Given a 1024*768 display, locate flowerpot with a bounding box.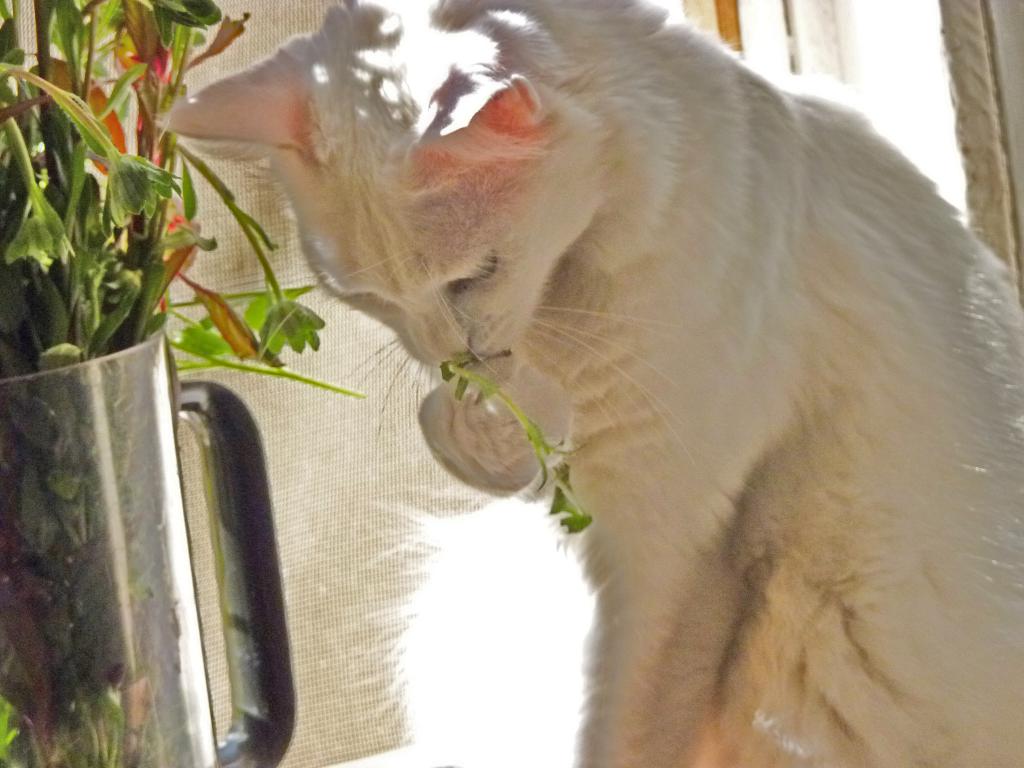
Located: (0,325,284,764).
